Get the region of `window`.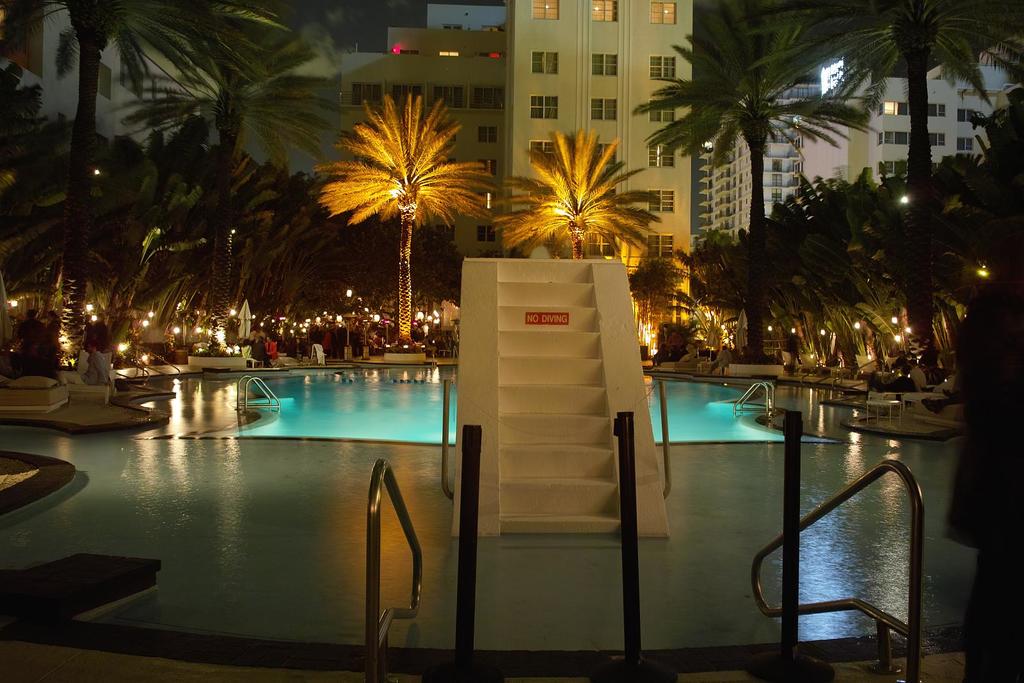
[x1=794, y1=86, x2=824, y2=100].
